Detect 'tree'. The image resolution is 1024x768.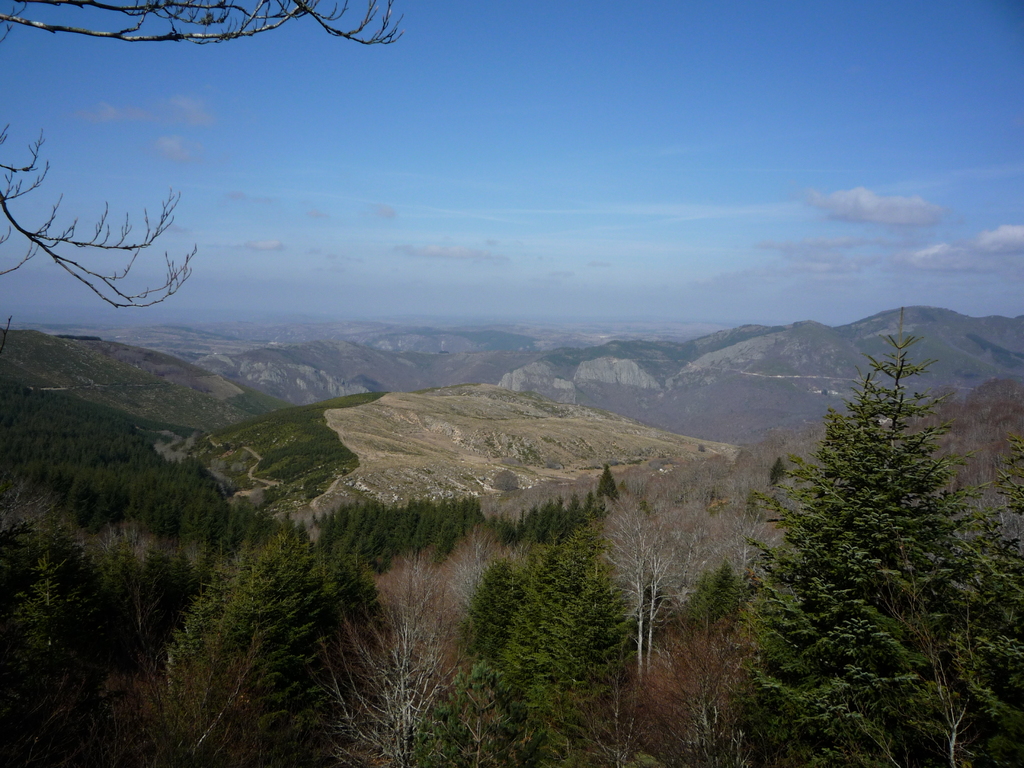
{"x1": 0, "y1": 0, "x2": 413, "y2": 325}.
